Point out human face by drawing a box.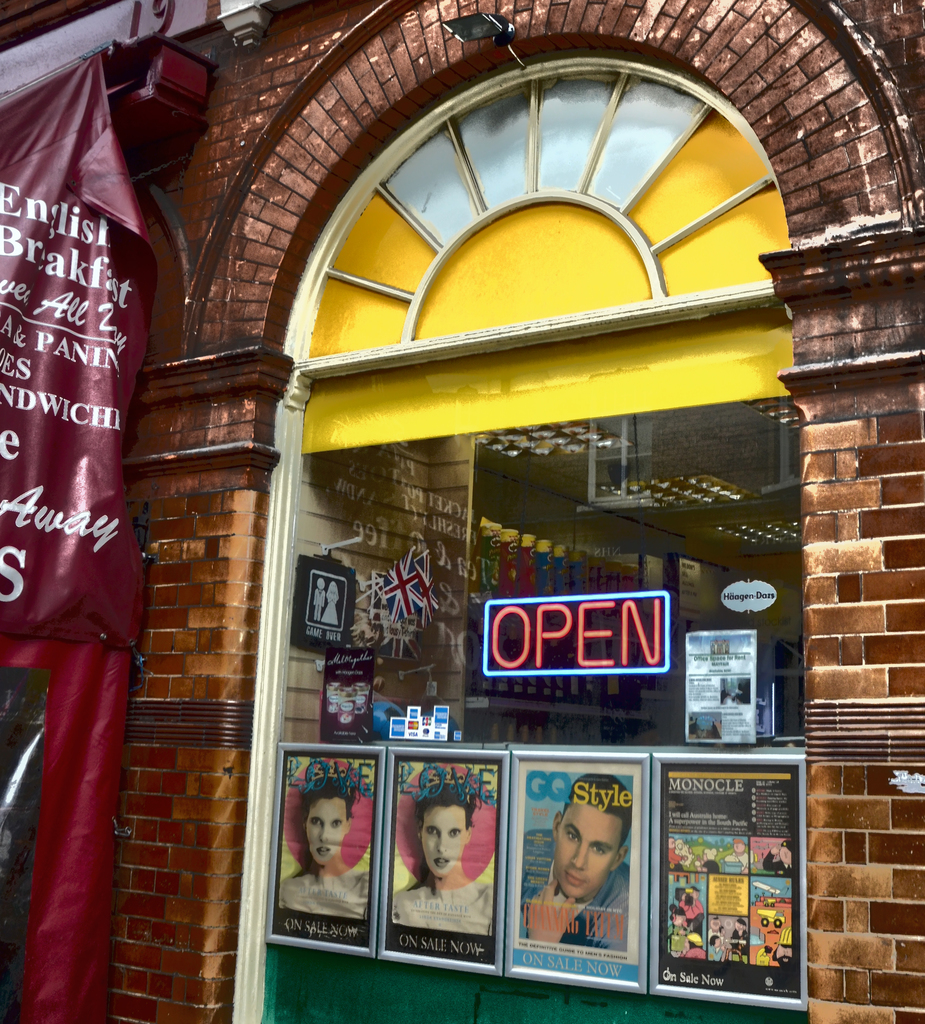
bbox=(426, 804, 468, 877).
